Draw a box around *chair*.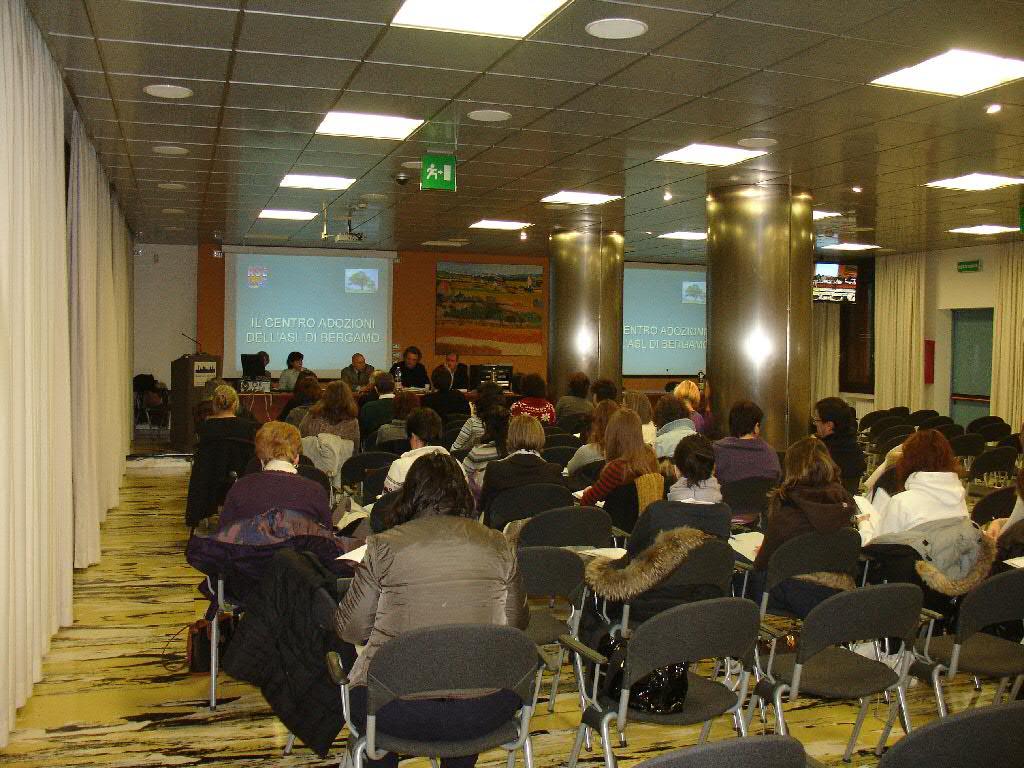
crop(740, 523, 870, 703).
